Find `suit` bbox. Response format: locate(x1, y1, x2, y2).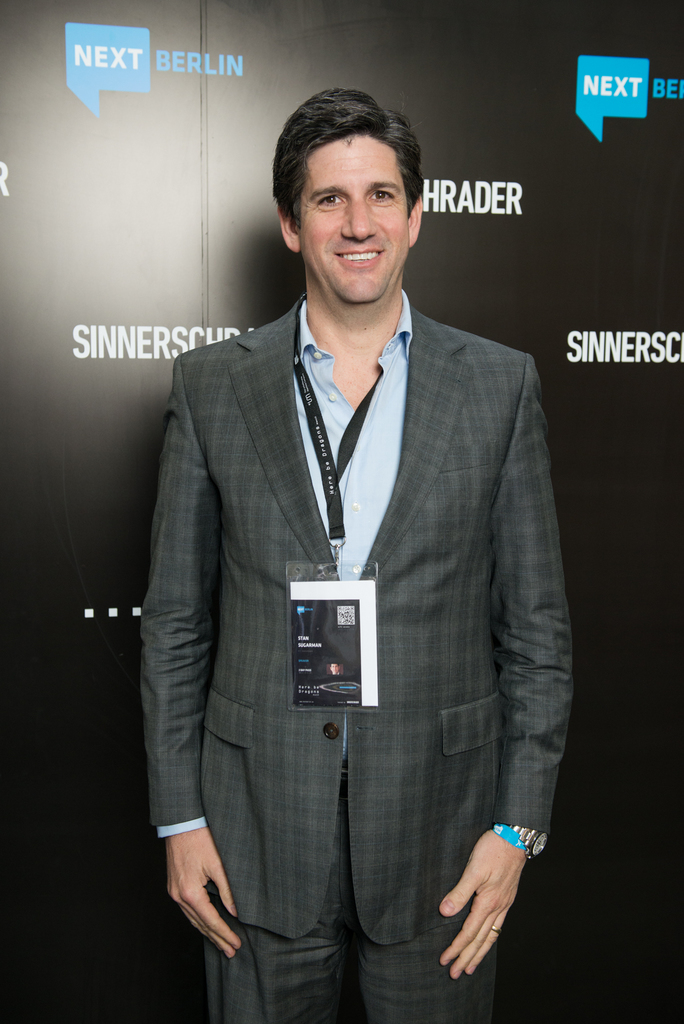
locate(149, 135, 569, 1018).
